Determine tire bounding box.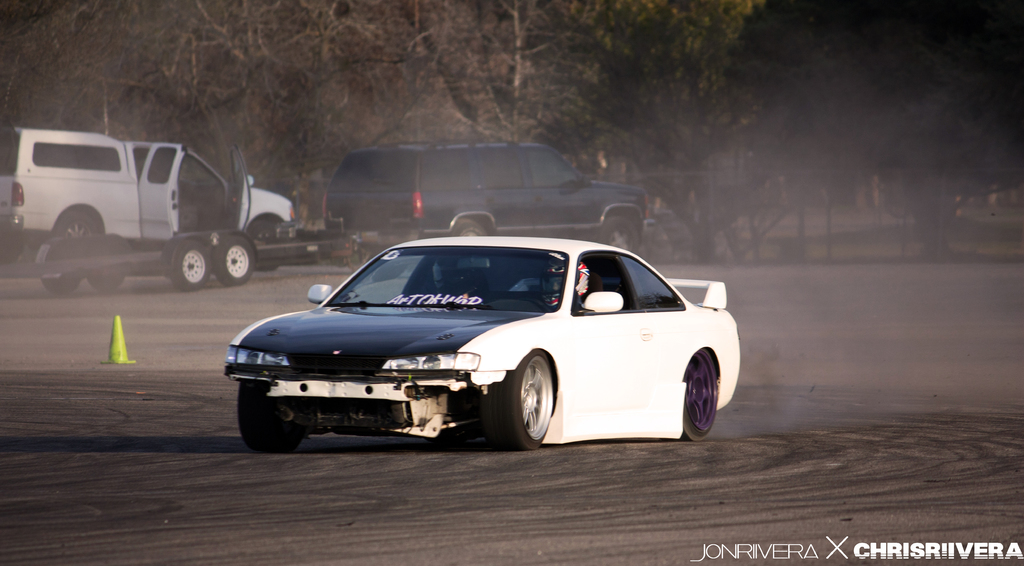
Determined: {"left": 250, "top": 217, "right": 296, "bottom": 270}.
